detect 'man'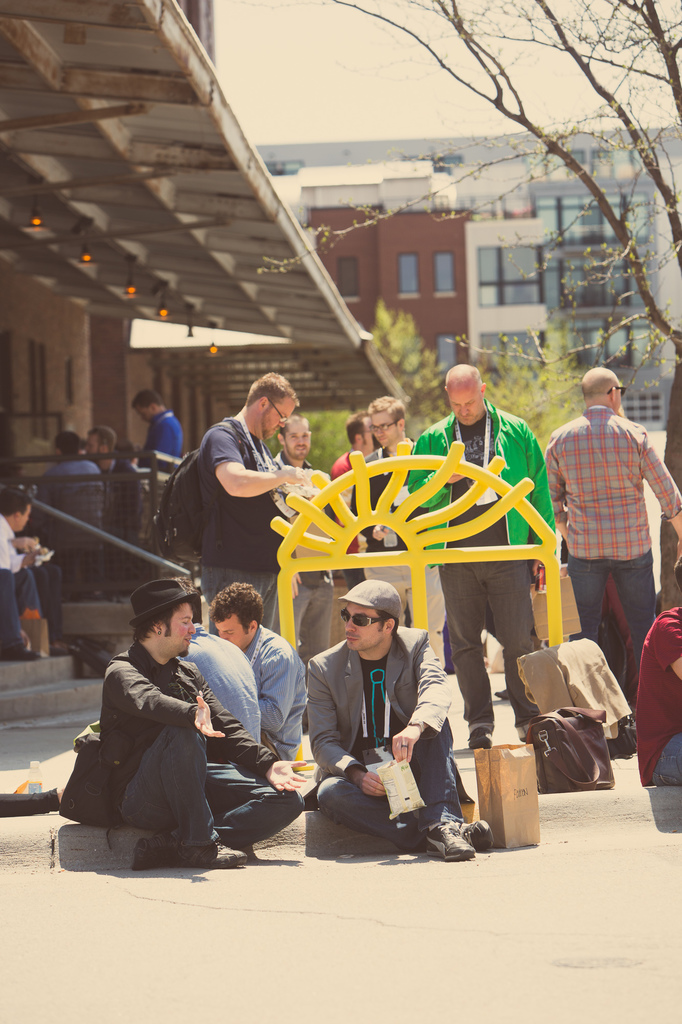
BBox(183, 371, 316, 636)
